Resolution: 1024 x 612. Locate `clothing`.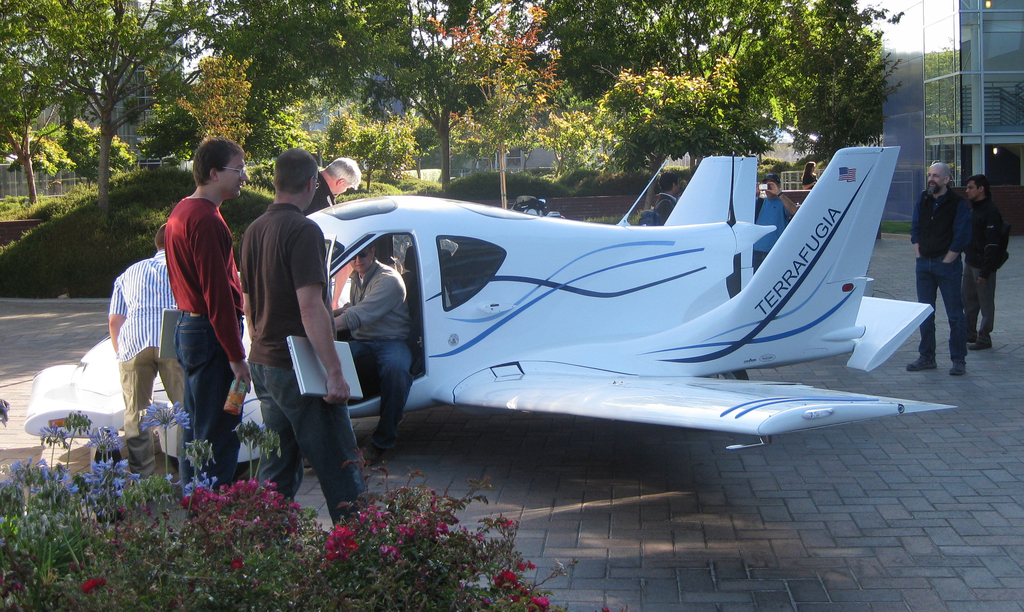
select_region(751, 186, 796, 265).
